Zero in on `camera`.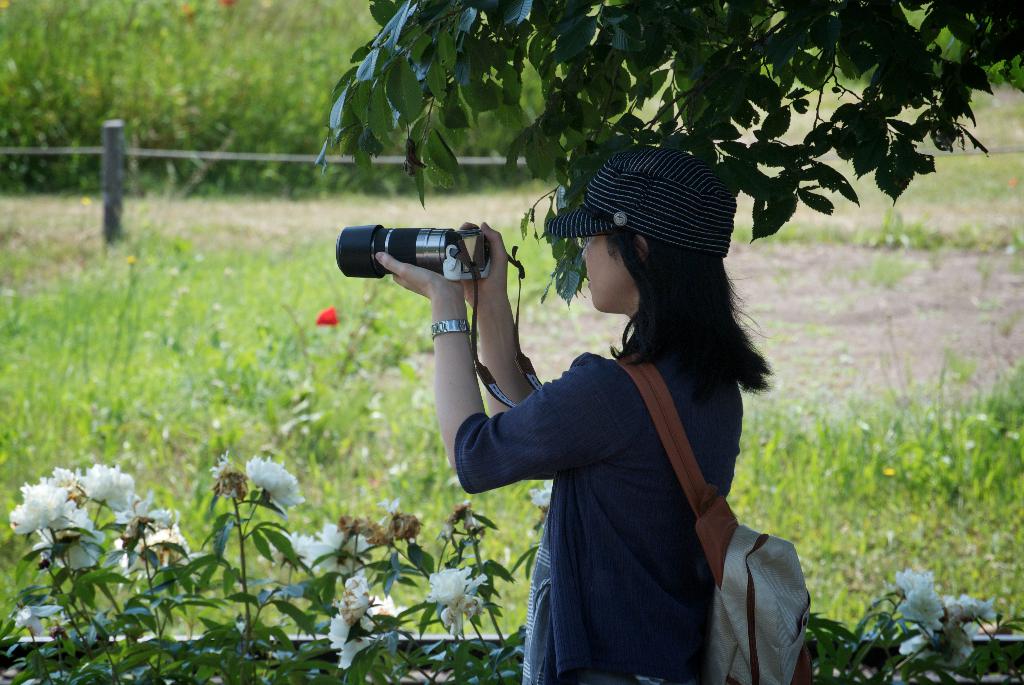
Zeroed in: [left=330, top=206, right=514, bottom=286].
